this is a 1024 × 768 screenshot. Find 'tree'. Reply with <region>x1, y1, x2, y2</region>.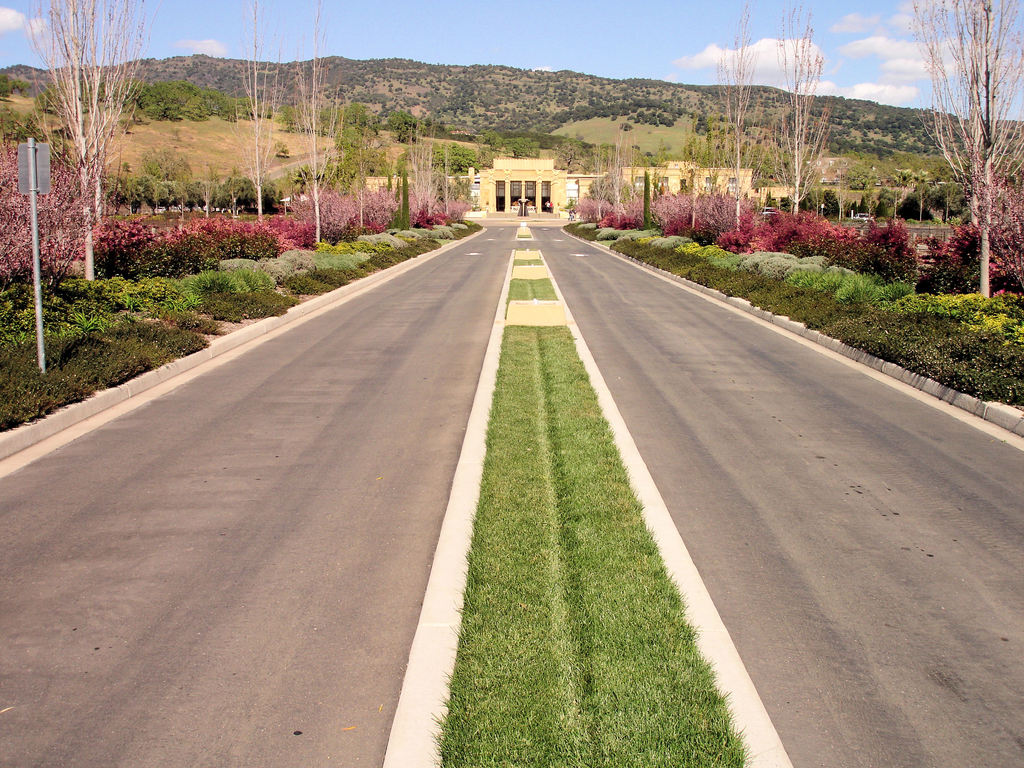
<region>906, 0, 1023, 298</region>.
